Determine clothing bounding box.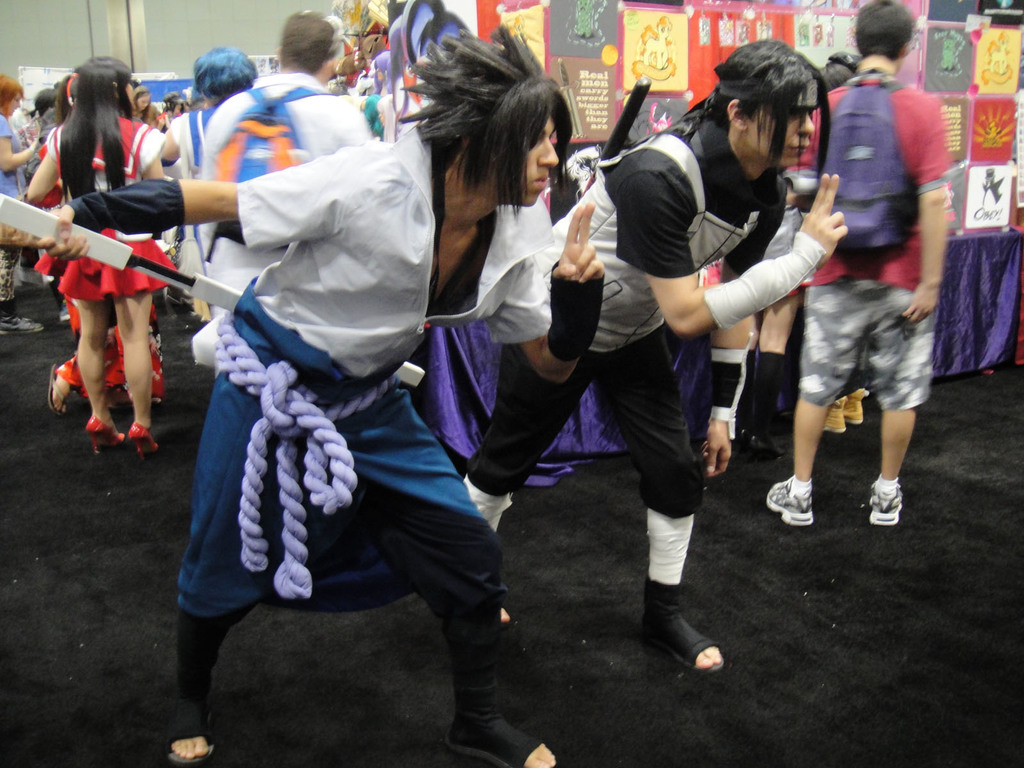
Determined: Rect(37, 115, 173, 292).
